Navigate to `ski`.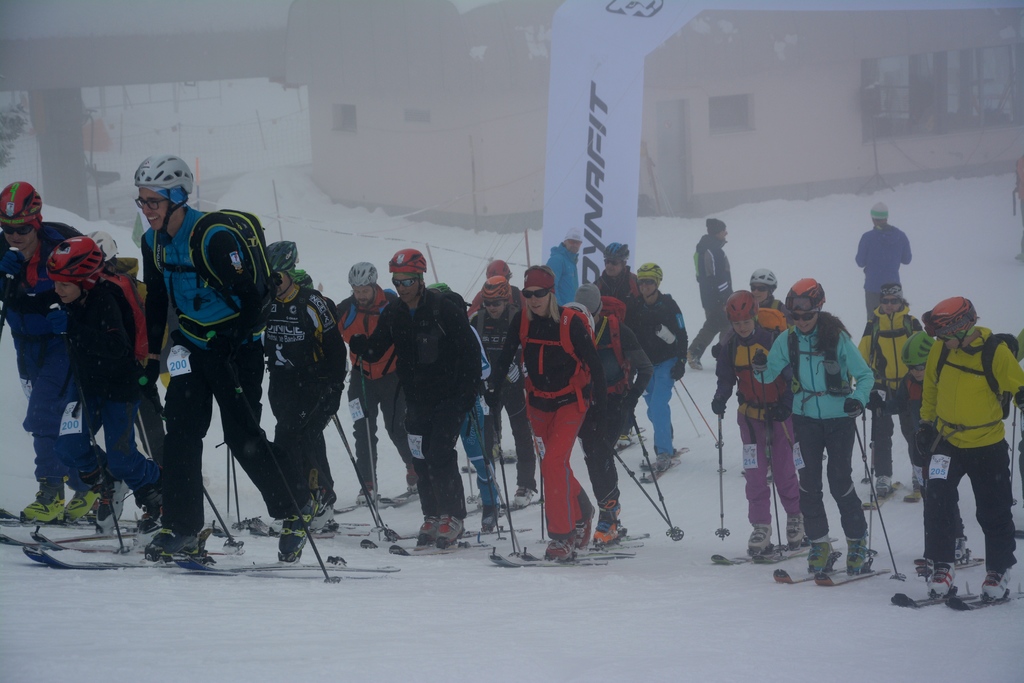
Navigation target: box=[24, 544, 406, 574].
